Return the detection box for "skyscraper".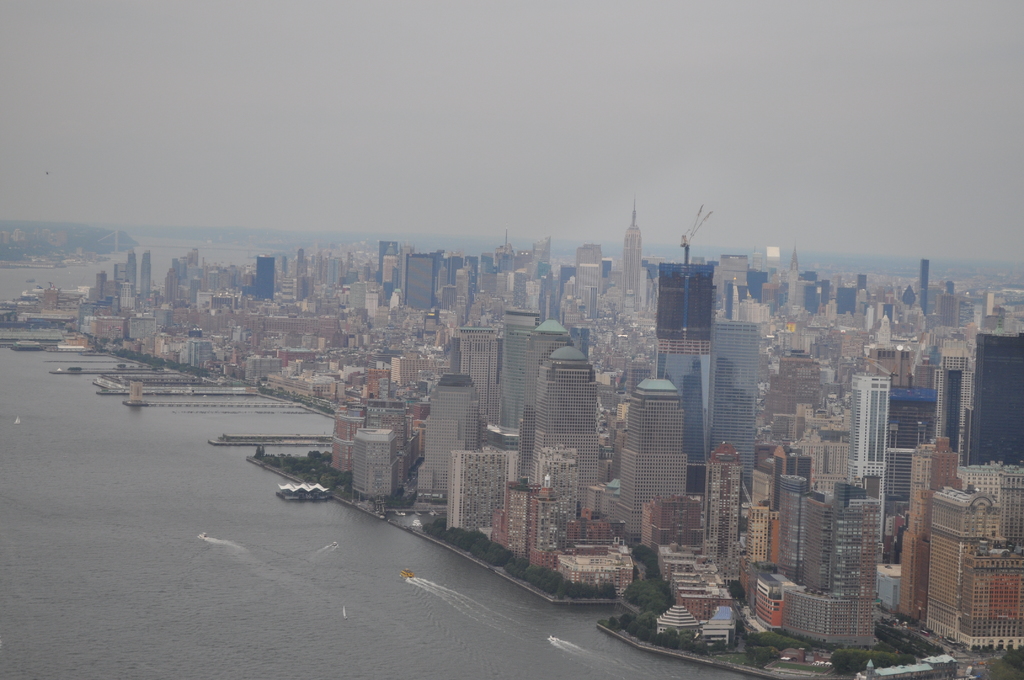
250:250:276:302.
